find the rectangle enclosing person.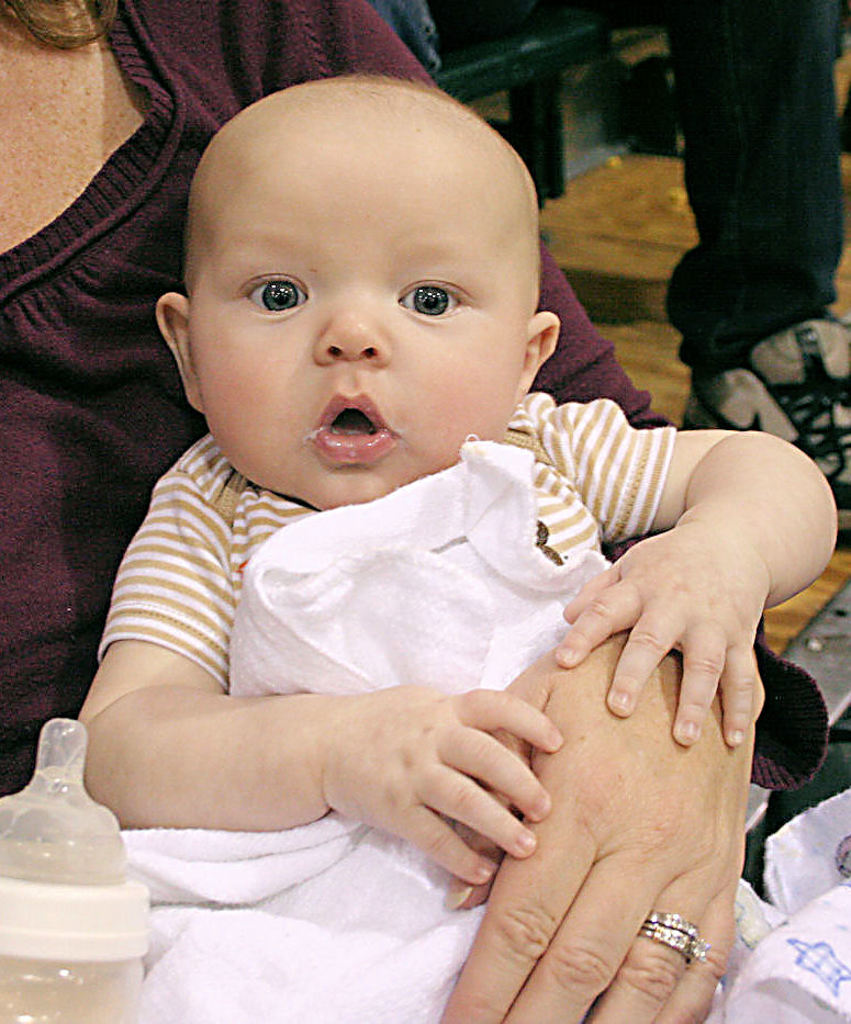
[0, 0, 850, 899].
